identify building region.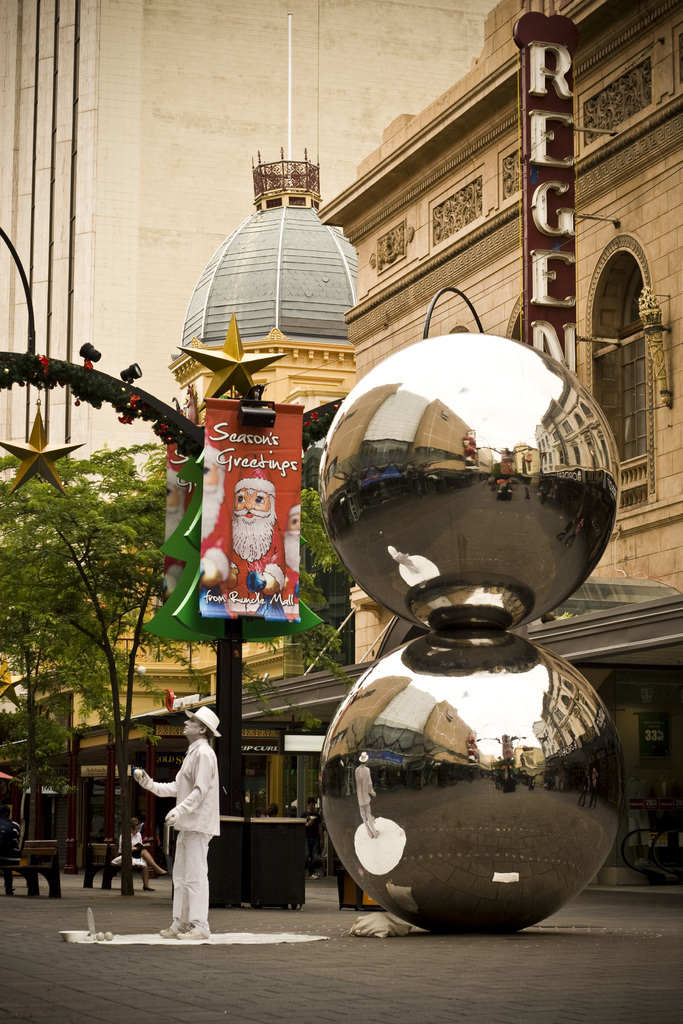
Region: {"left": 0, "top": 0, "right": 682, "bottom": 879}.
